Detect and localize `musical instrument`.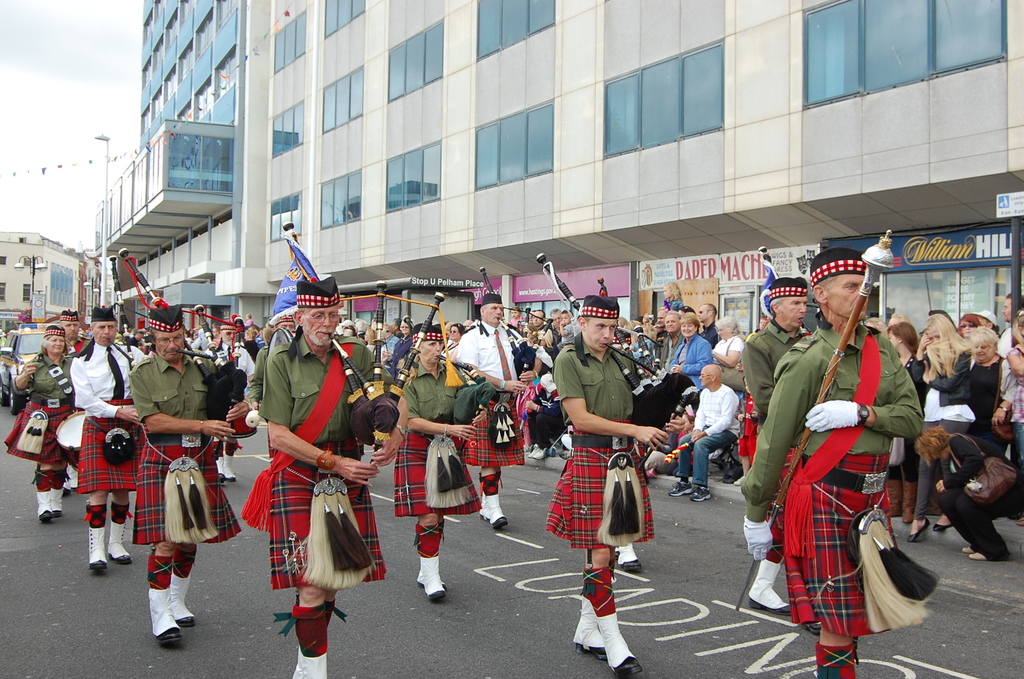
Localized at 110:255:140:454.
